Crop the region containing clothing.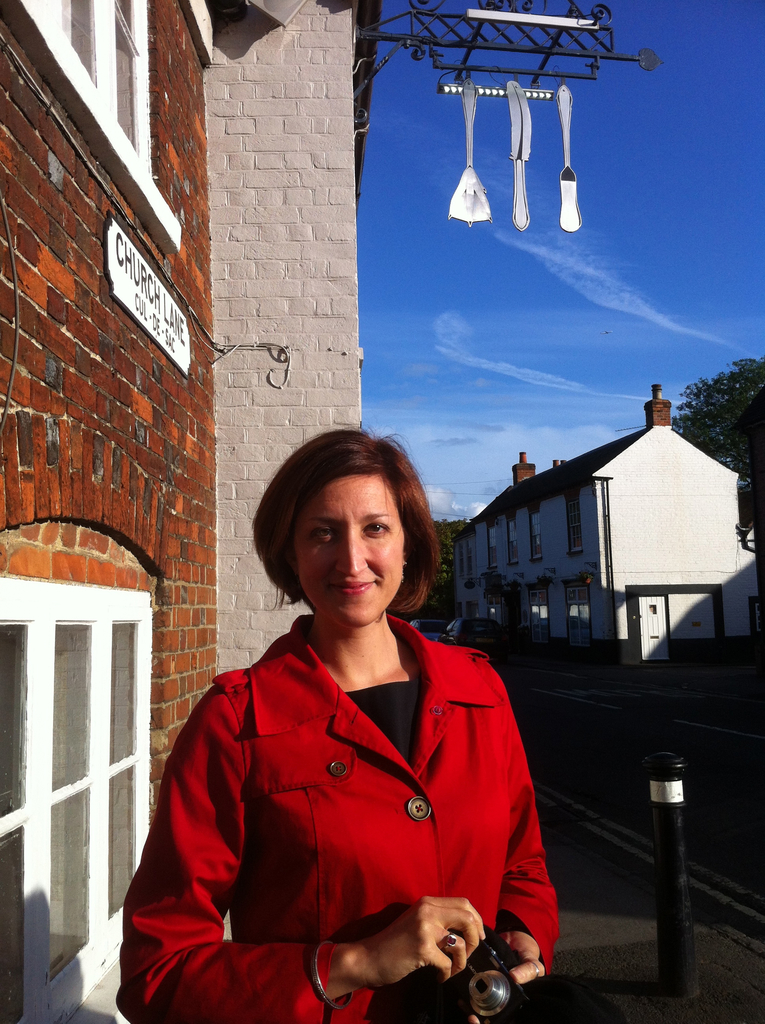
Crop region: pyautogui.locateOnScreen(103, 617, 561, 1023).
